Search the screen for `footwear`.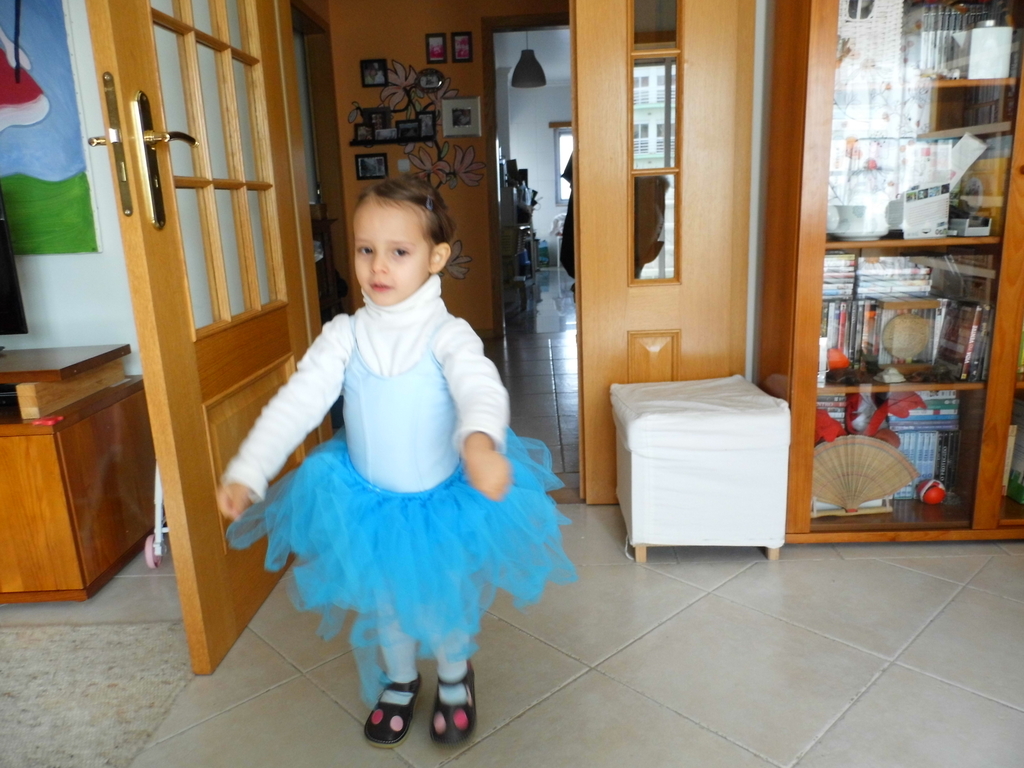
Found at (left=362, top=666, right=423, bottom=755).
